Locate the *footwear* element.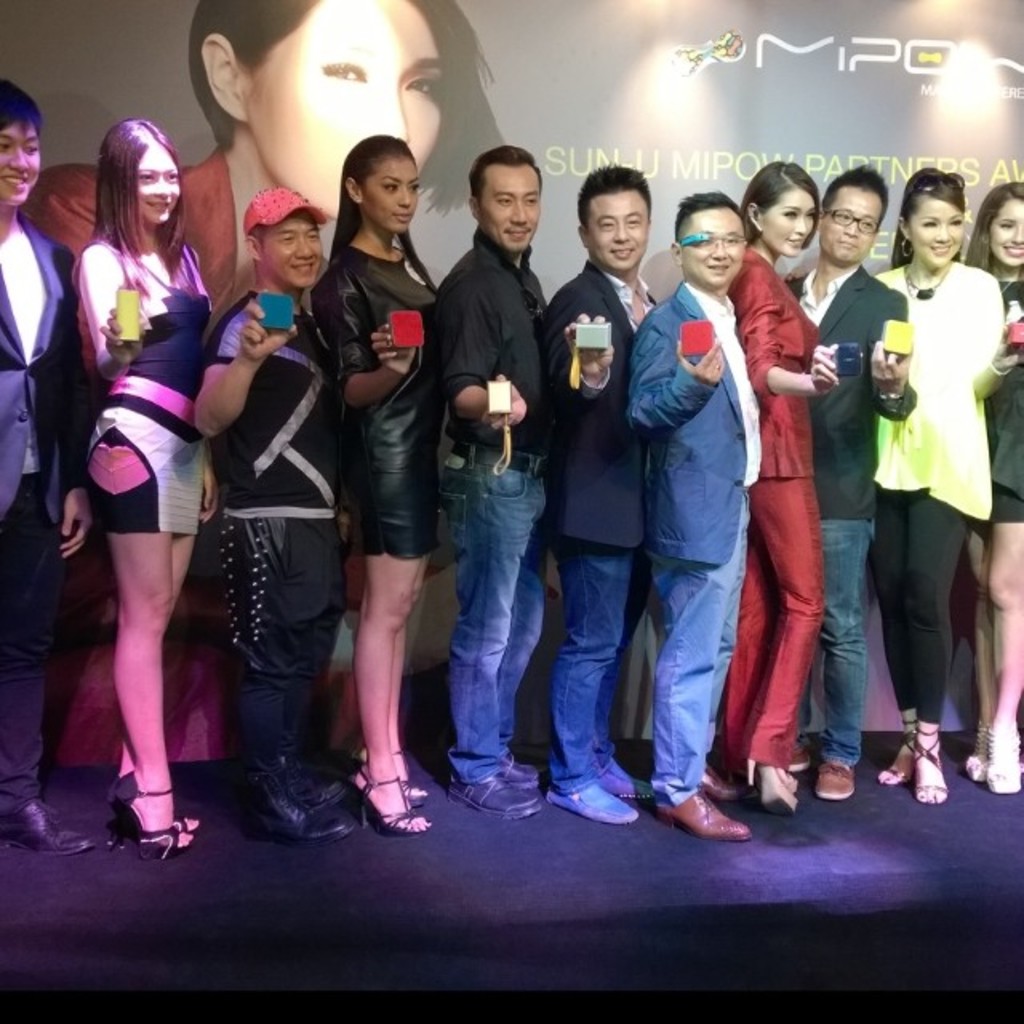
Element bbox: box(539, 768, 643, 827).
